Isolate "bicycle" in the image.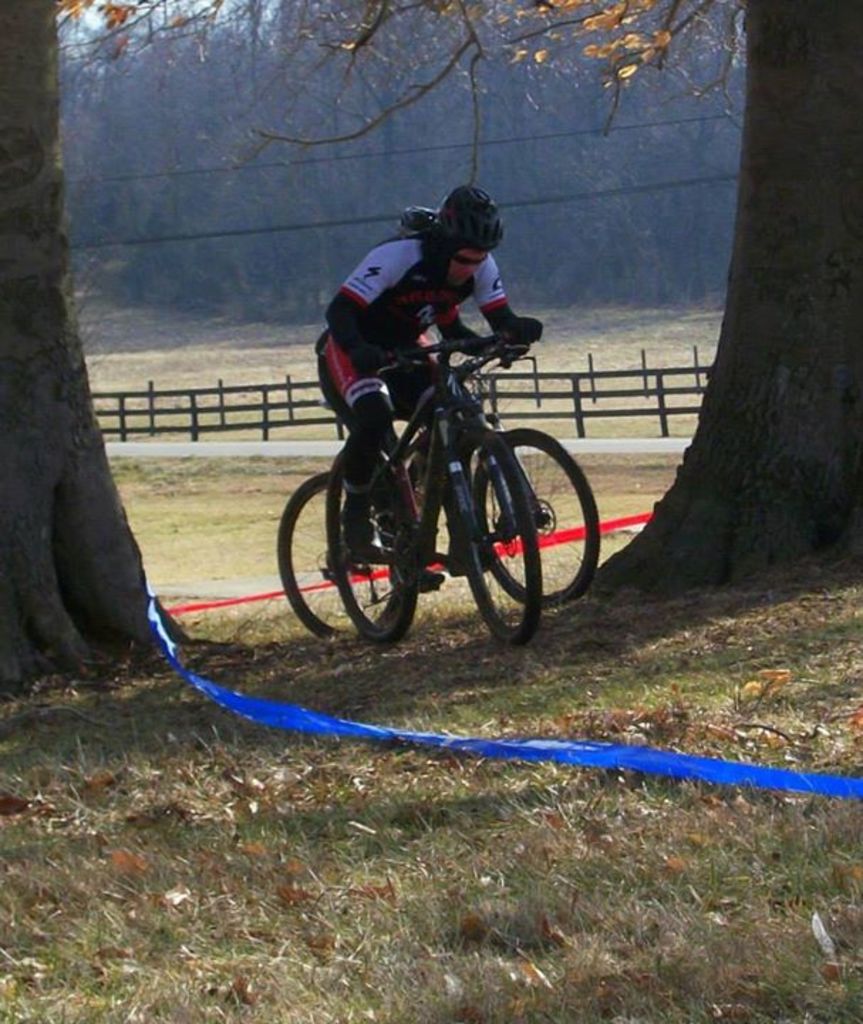
Isolated region: 273 330 593 640.
